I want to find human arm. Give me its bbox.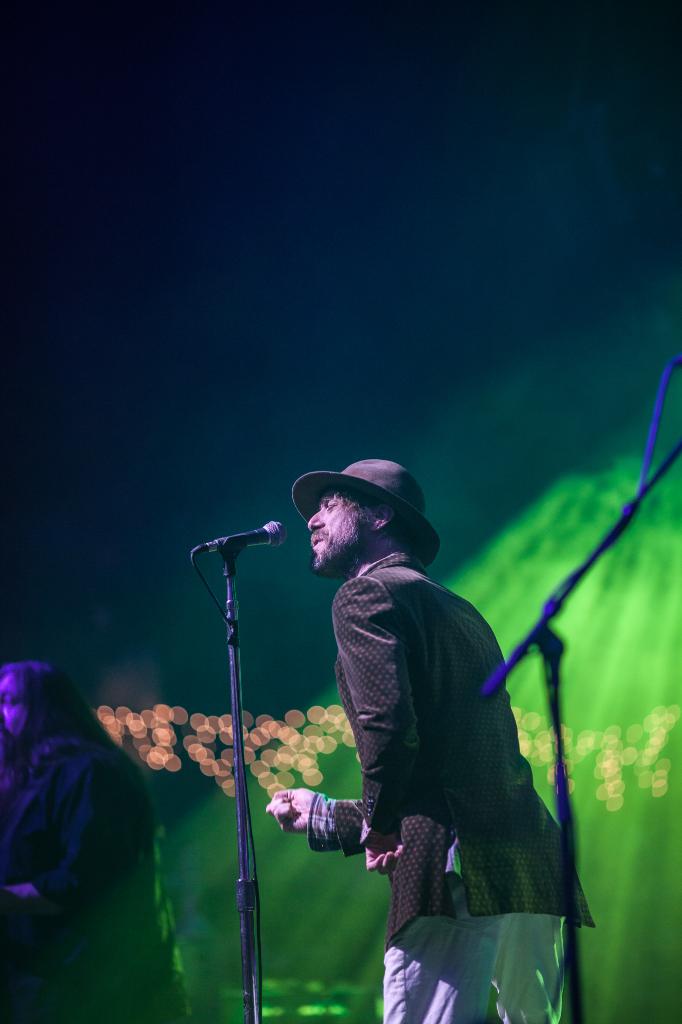
(269, 781, 369, 879).
